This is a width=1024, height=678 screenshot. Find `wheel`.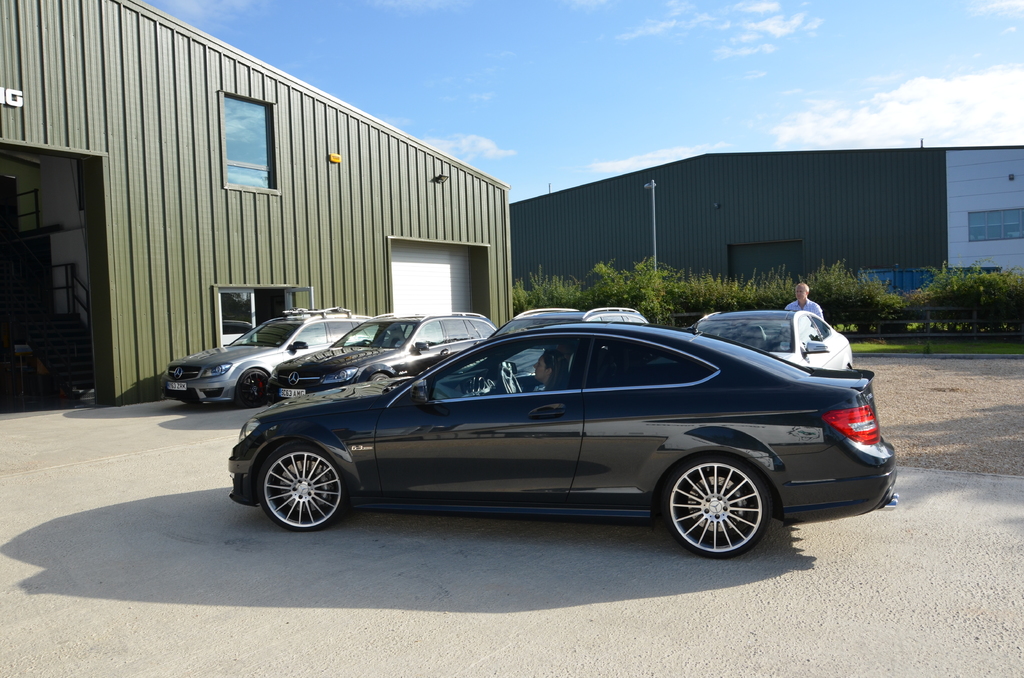
Bounding box: rect(846, 363, 852, 369).
